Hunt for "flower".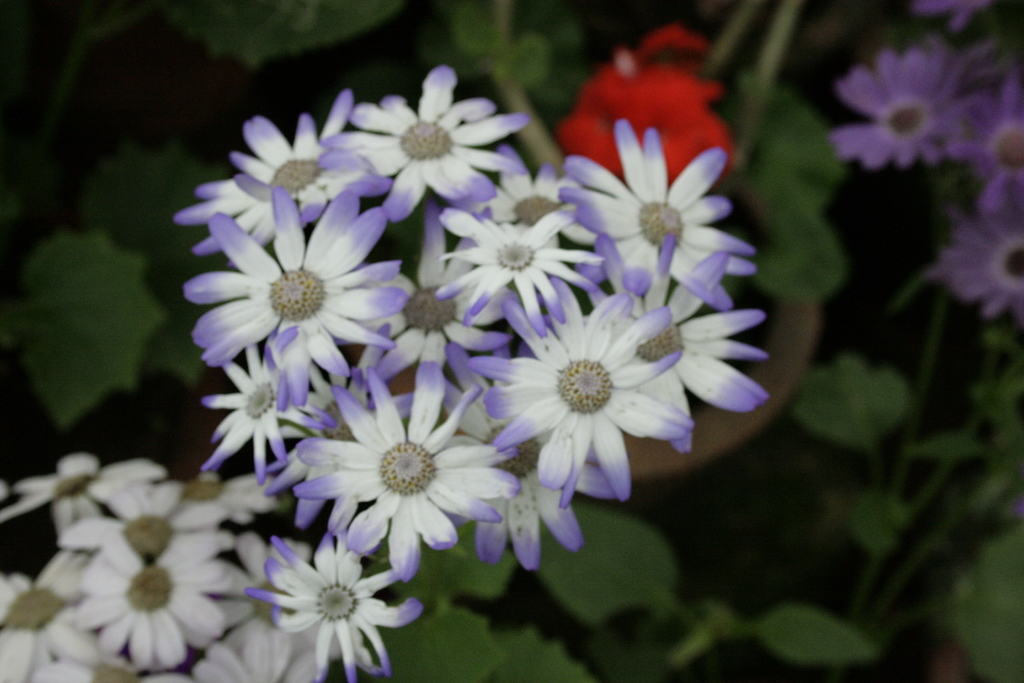
Hunted down at <box>576,41,735,185</box>.
